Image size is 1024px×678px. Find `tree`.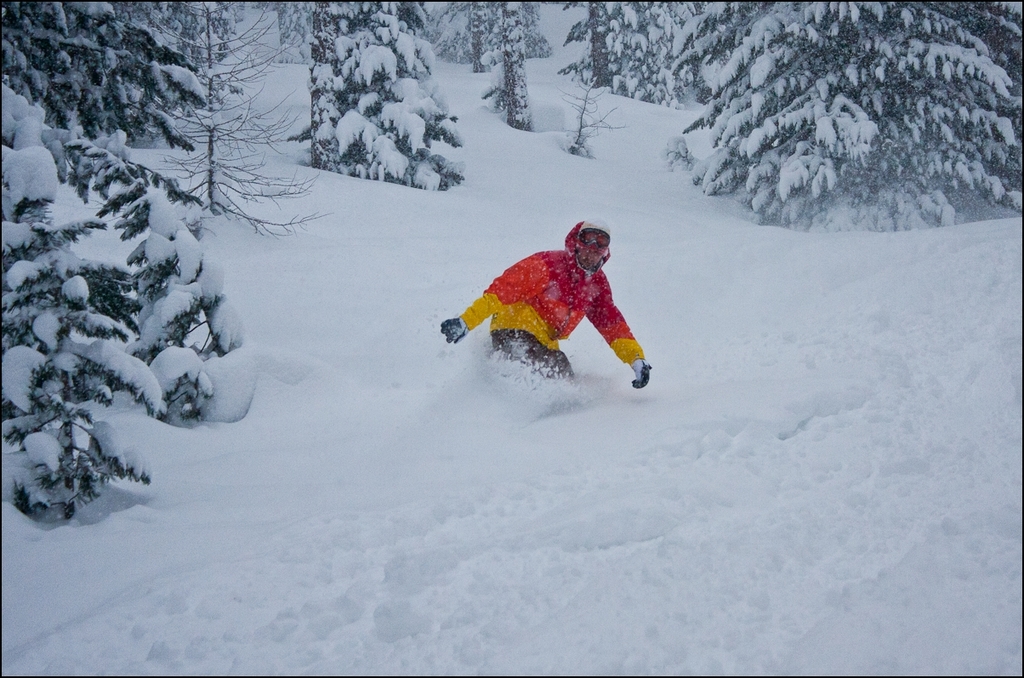
70 0 334 260.
